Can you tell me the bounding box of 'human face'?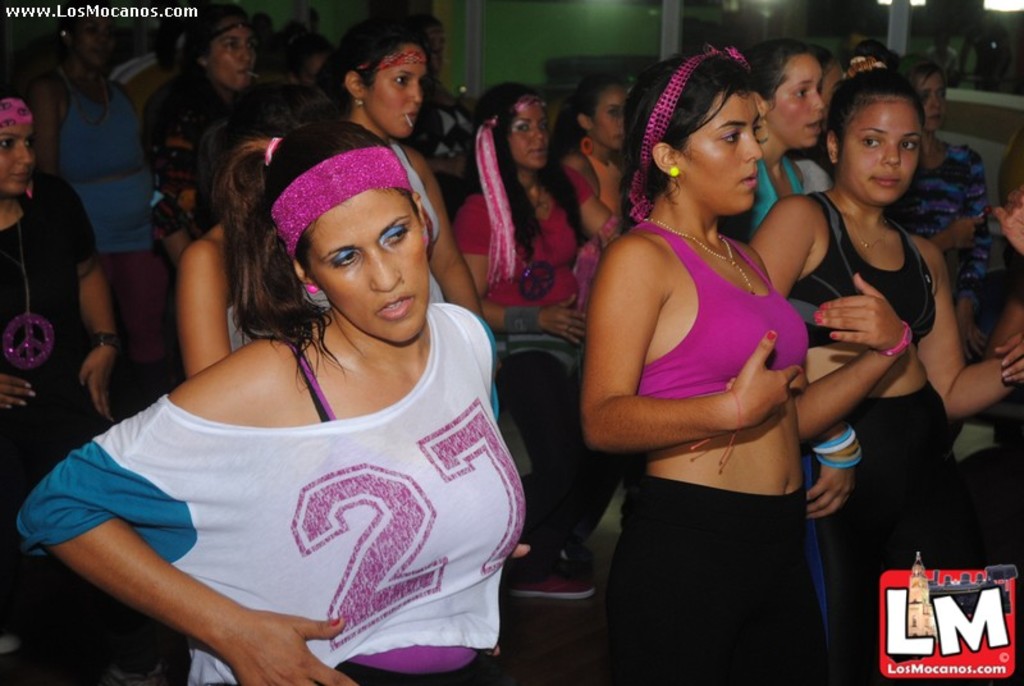
left=0, top=131, right=36, bottom=193.
